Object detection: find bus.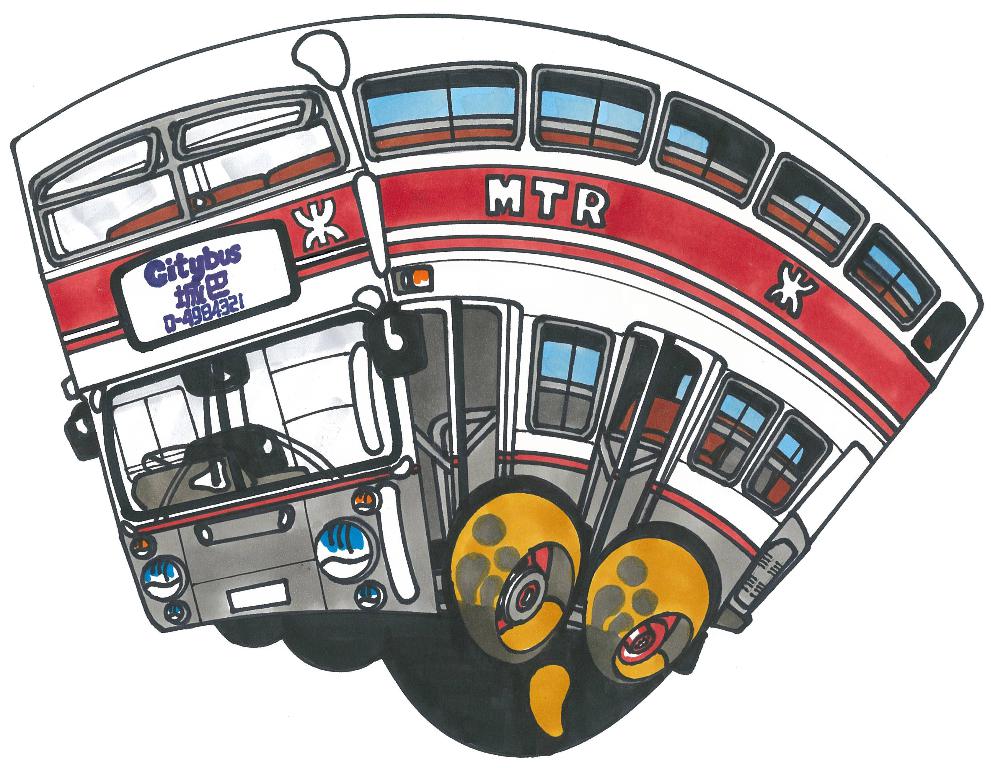
pyautogui.locateOnScreen(11, 8, 987, 674).
